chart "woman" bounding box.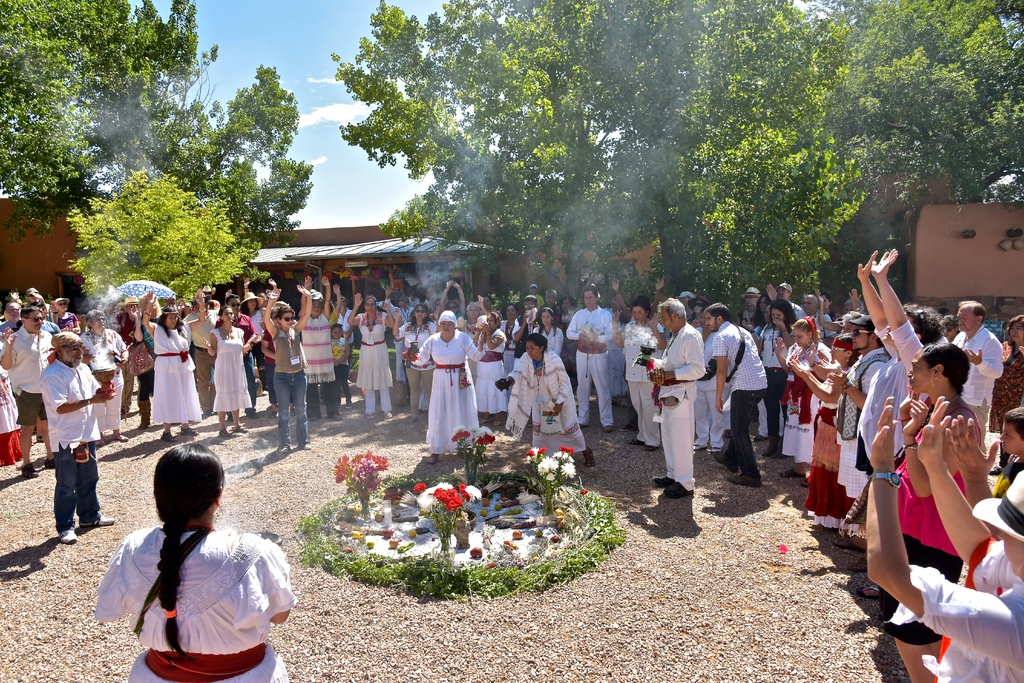
Charted: BBox(557, 297, 576, 390).
